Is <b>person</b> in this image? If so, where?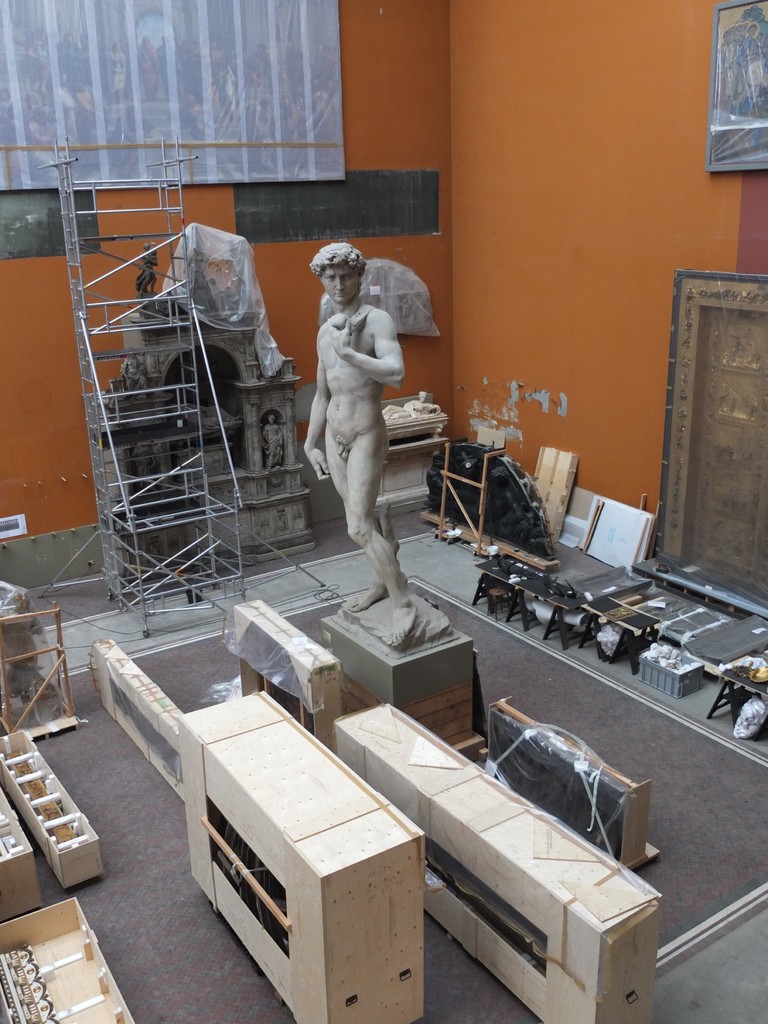
Yes, at [left=122, top=354, right=147, bottom=399].
